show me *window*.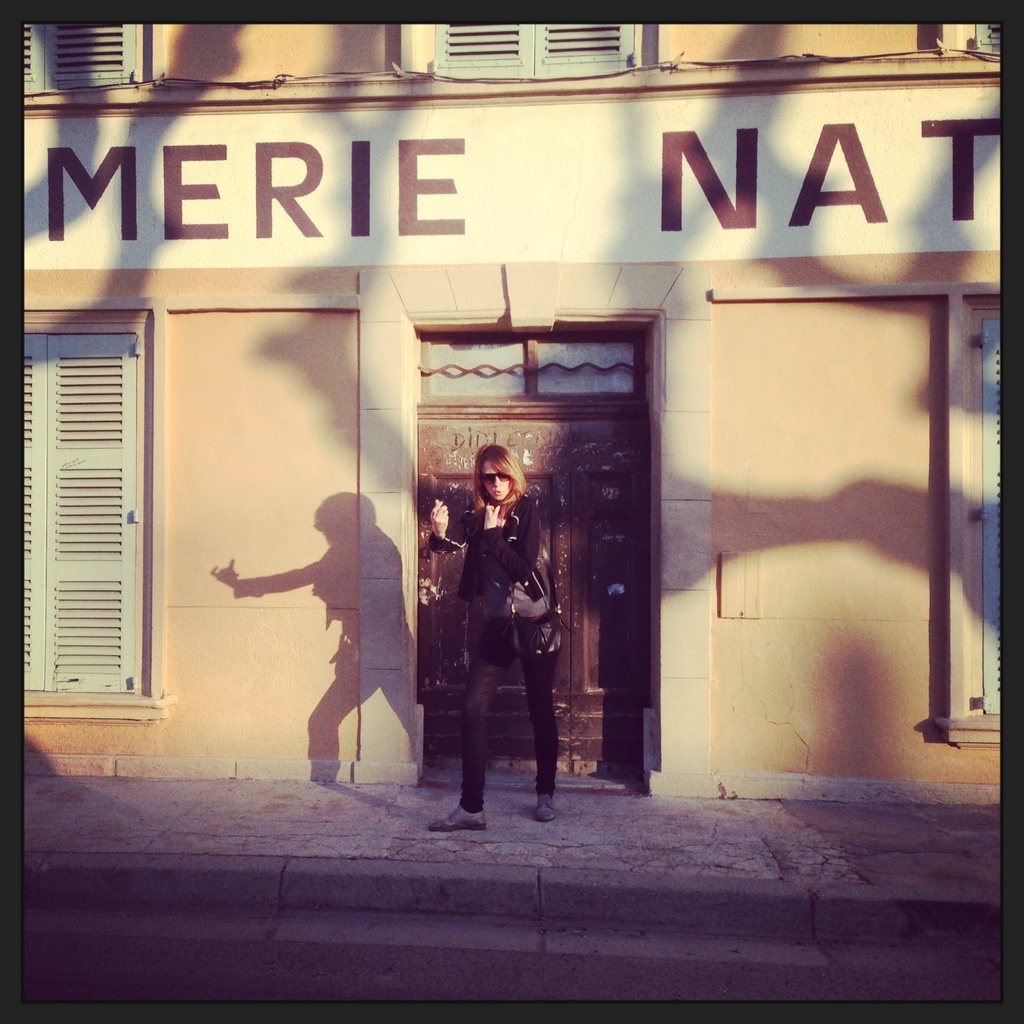
*window* is here: [922, 20, 1006, 68].
